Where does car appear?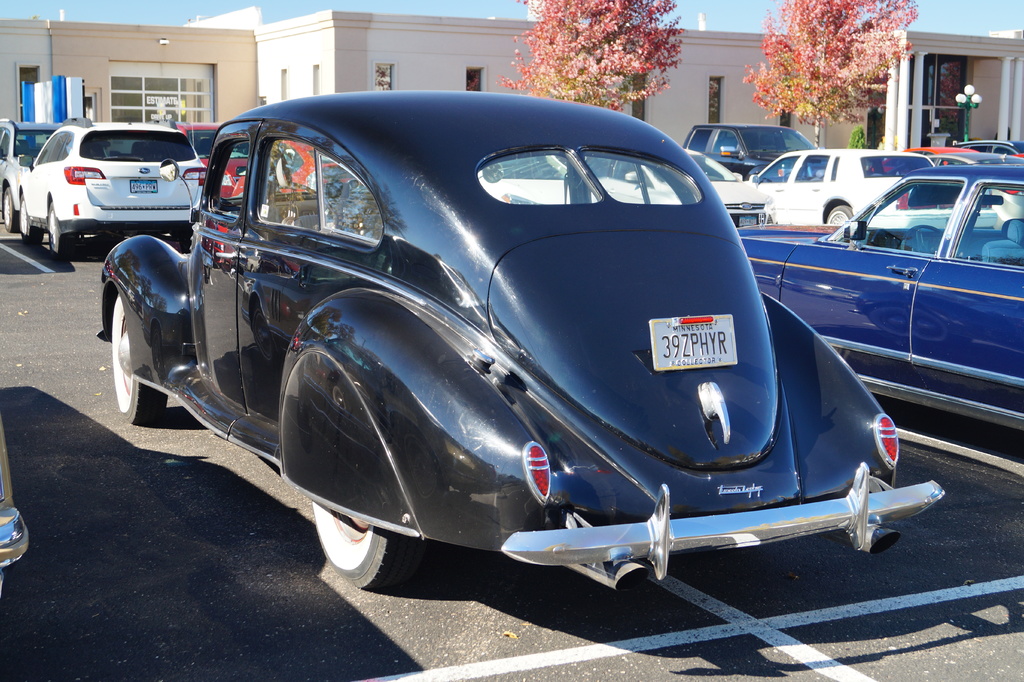
Appears at <box>733,168,1023,437</box>.
